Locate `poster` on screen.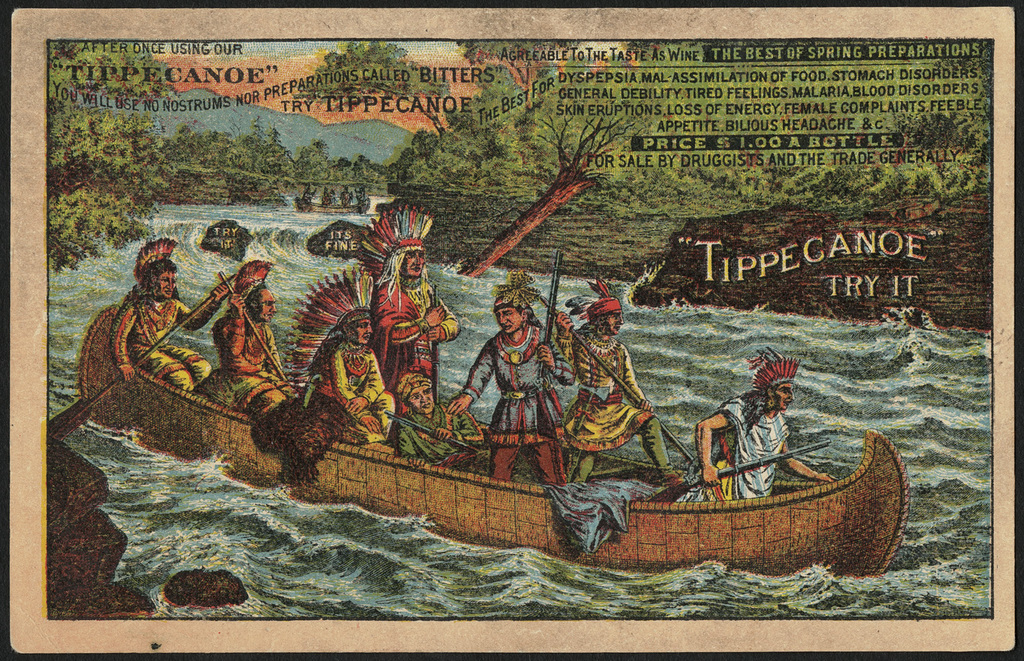
On screen at Rect(0, 0, 1023, 660).
